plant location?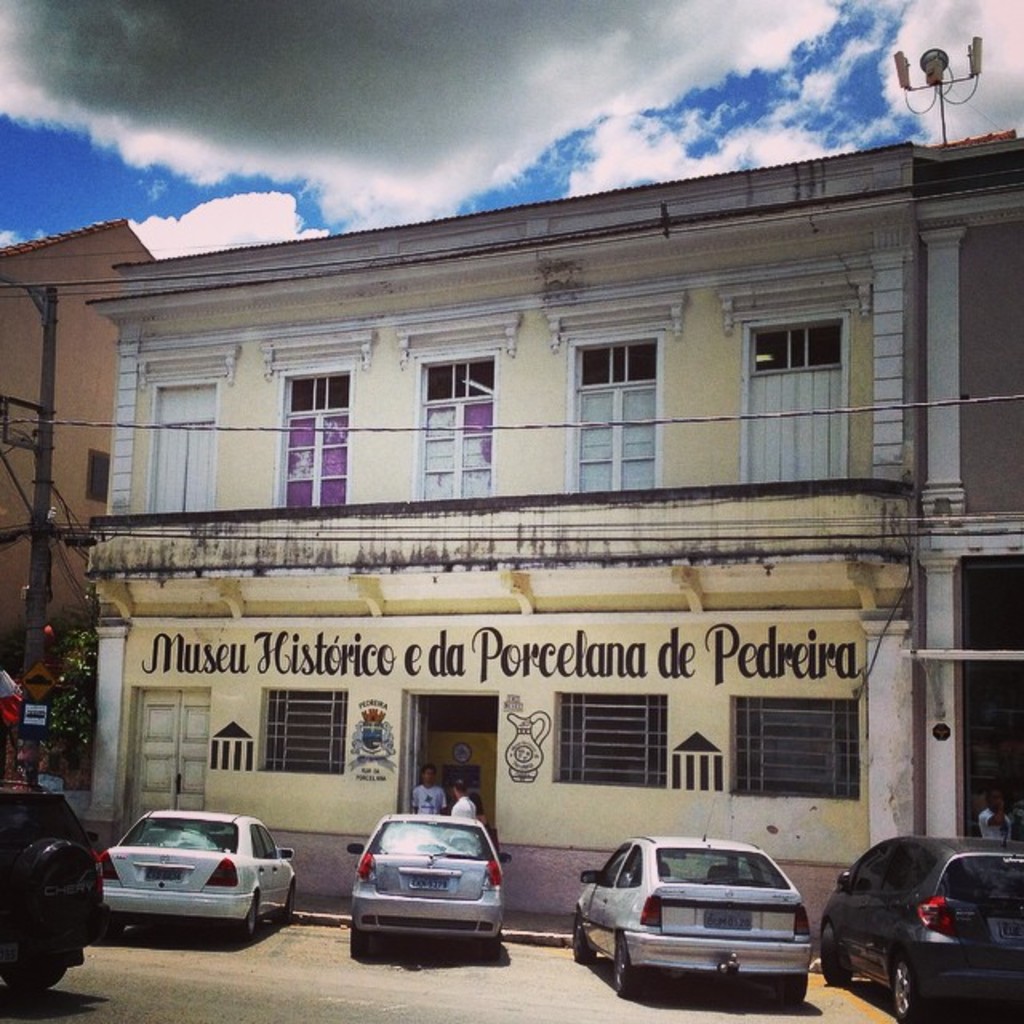
BBox(37, 608, 109, 781)
